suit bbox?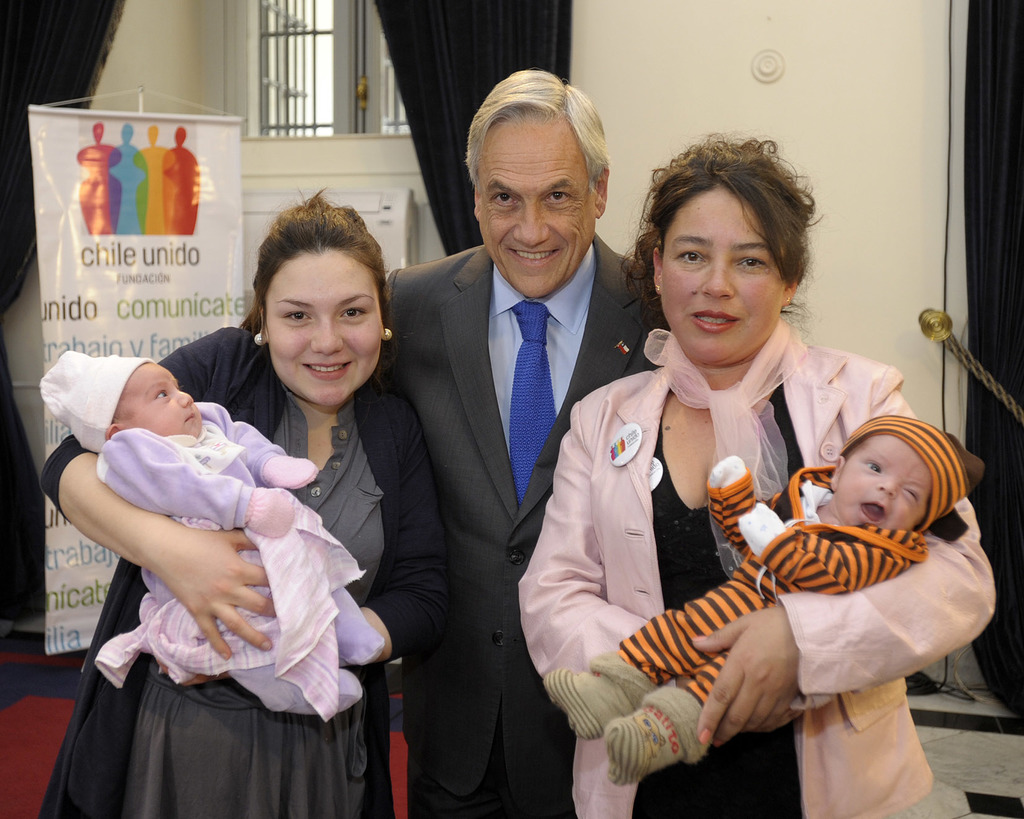
pyautogui.locateOnScreen(410, 137, 698, 788)
